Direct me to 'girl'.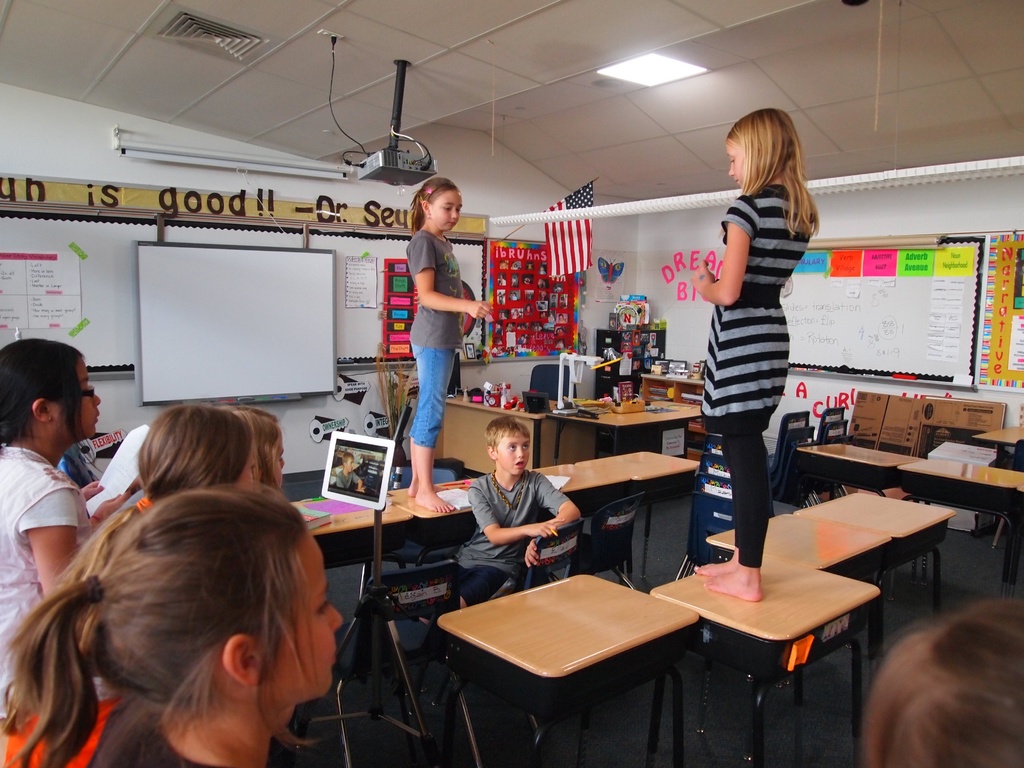
Direction: 51,406,257,588.
